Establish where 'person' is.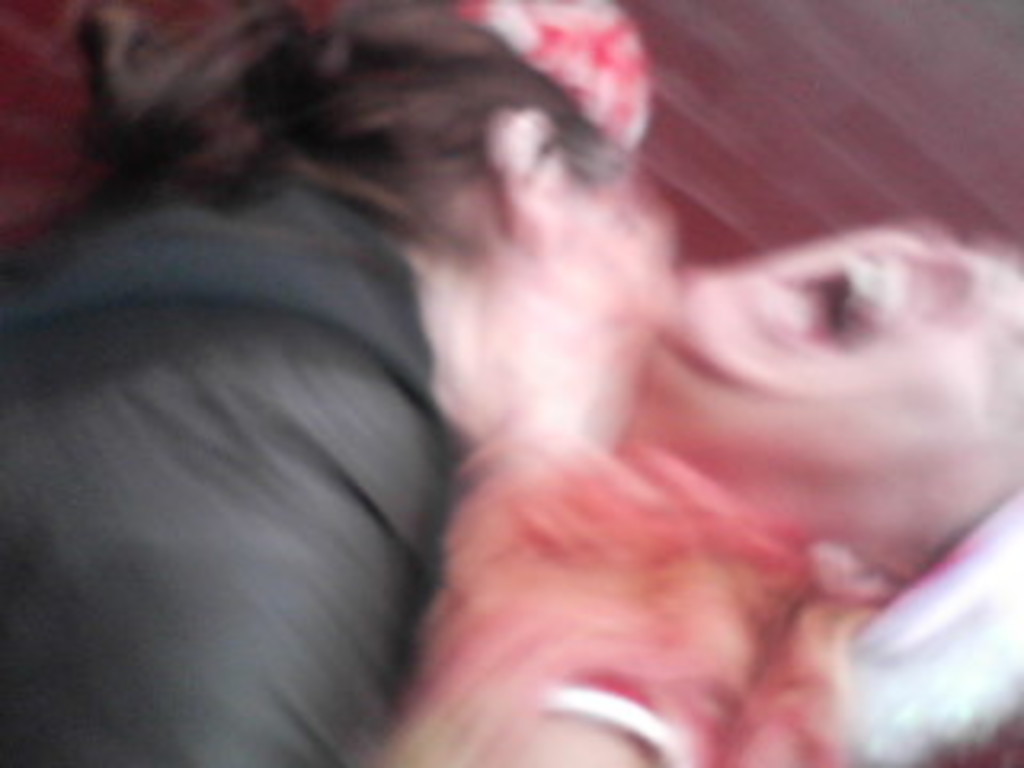
Established at <box>0,3,669,765</box>.
